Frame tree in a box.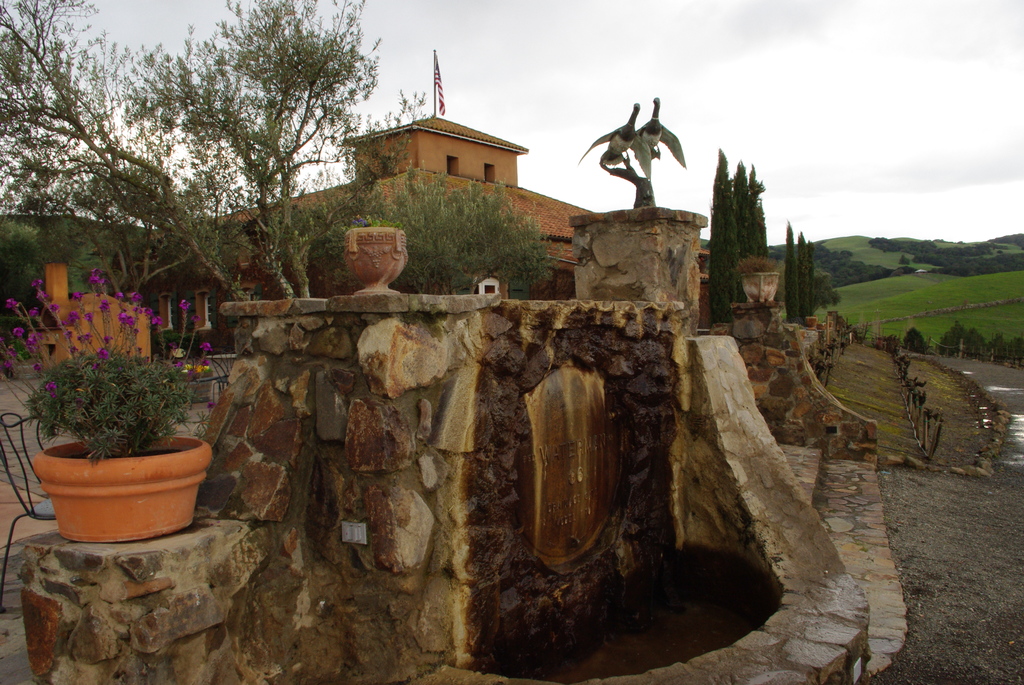
(0,0,224,319).
